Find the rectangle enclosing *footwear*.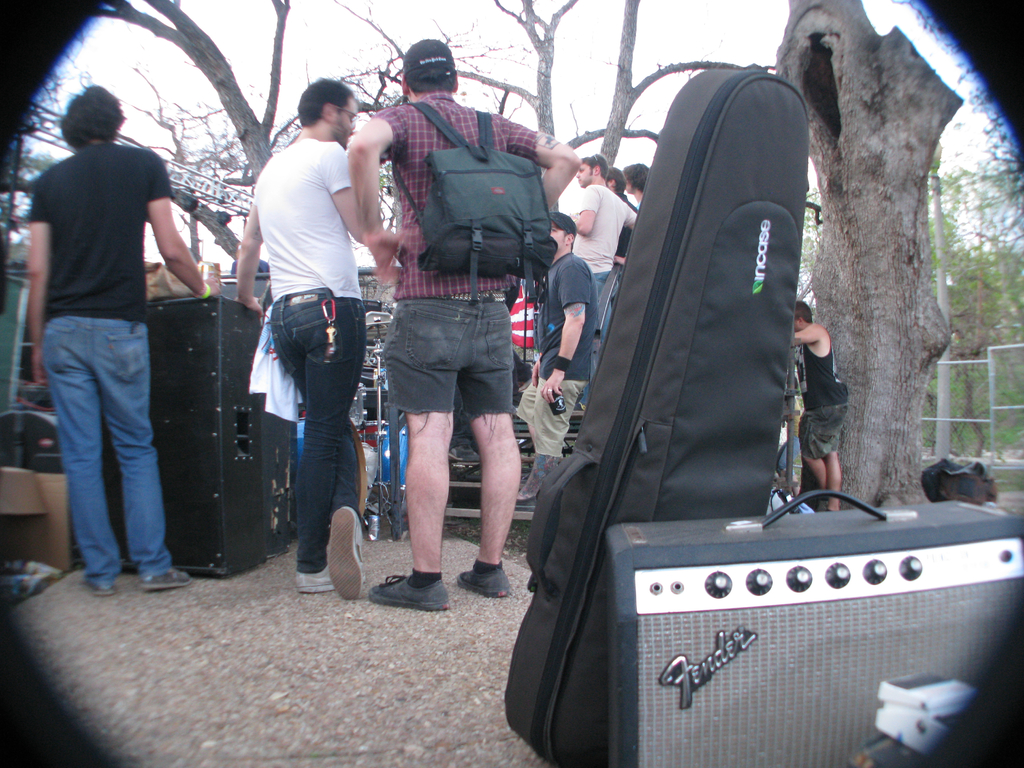
326,503,371,602.
